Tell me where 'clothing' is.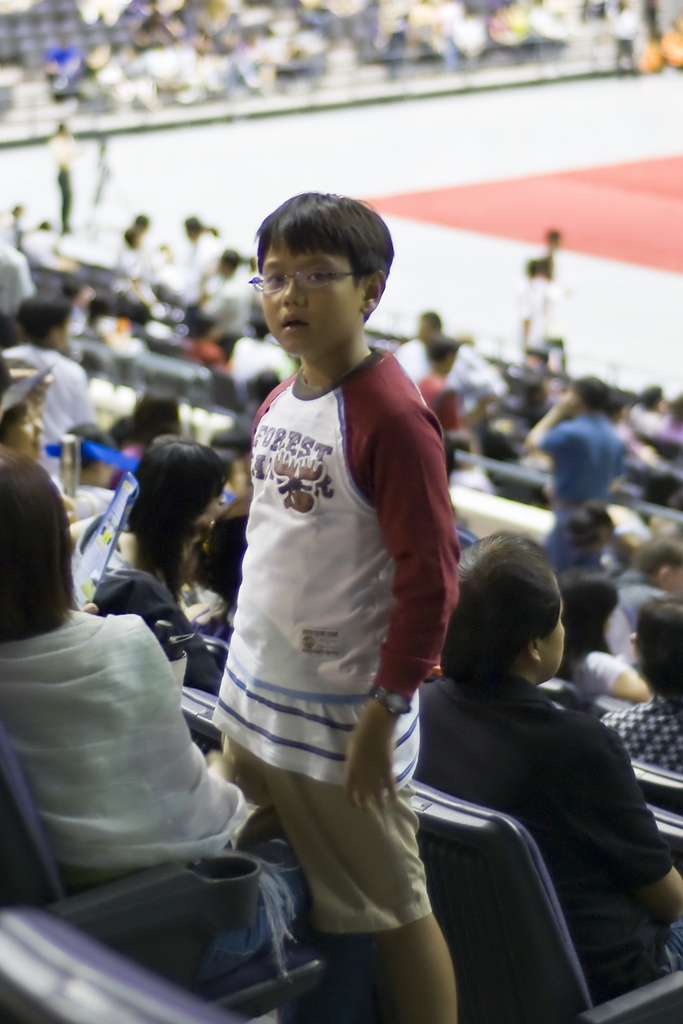
'clothing' is at x1=89 y1=436 x2=156 y2=498.
